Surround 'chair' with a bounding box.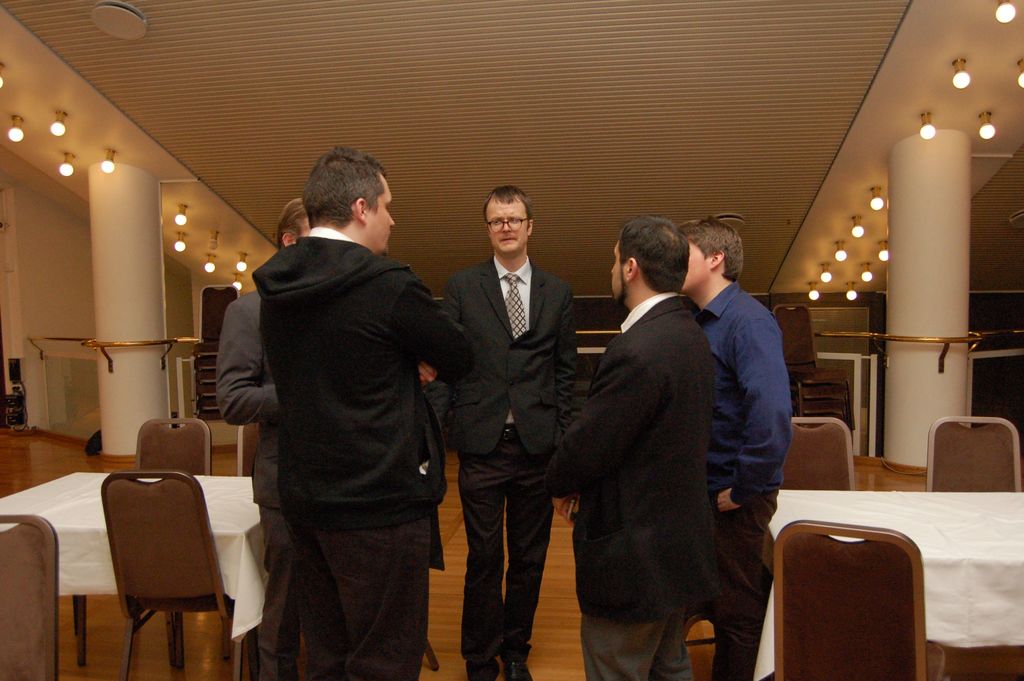
[x1=132, y1=416, x2=211, y2=474].
